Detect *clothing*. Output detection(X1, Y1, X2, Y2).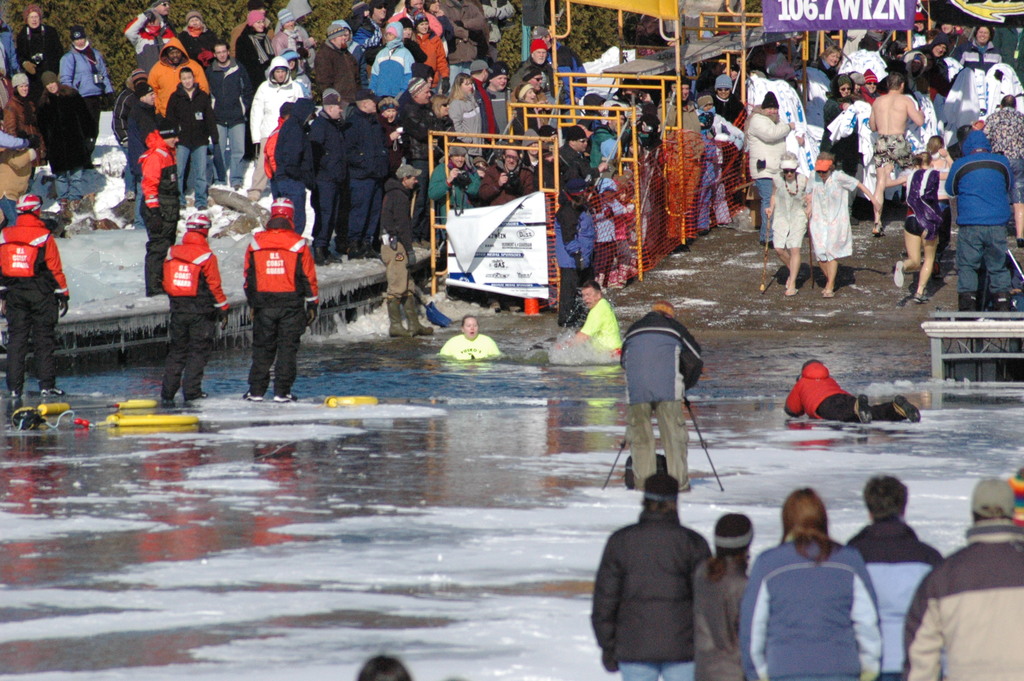
detection(768, 176, 812, 252).
